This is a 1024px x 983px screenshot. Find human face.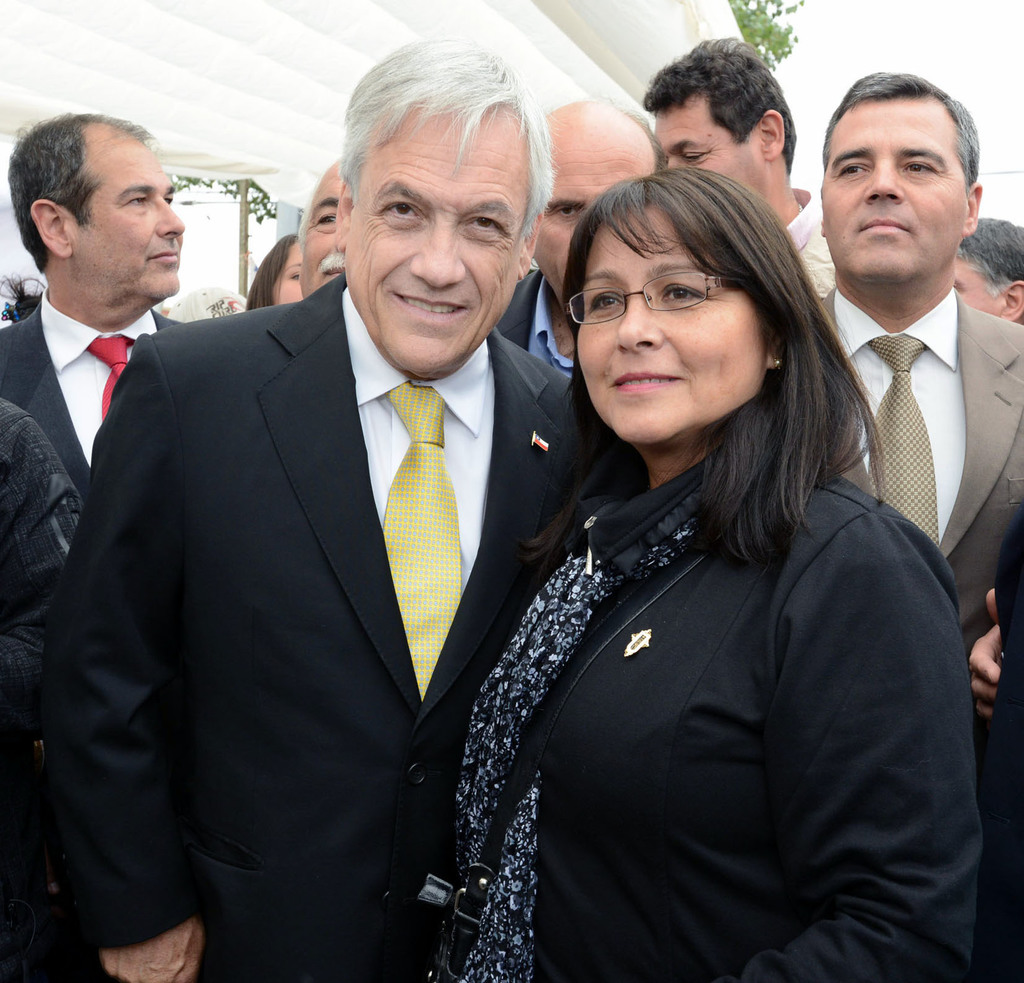
Bounding box: bbox=(529, 109, 654, 300).
